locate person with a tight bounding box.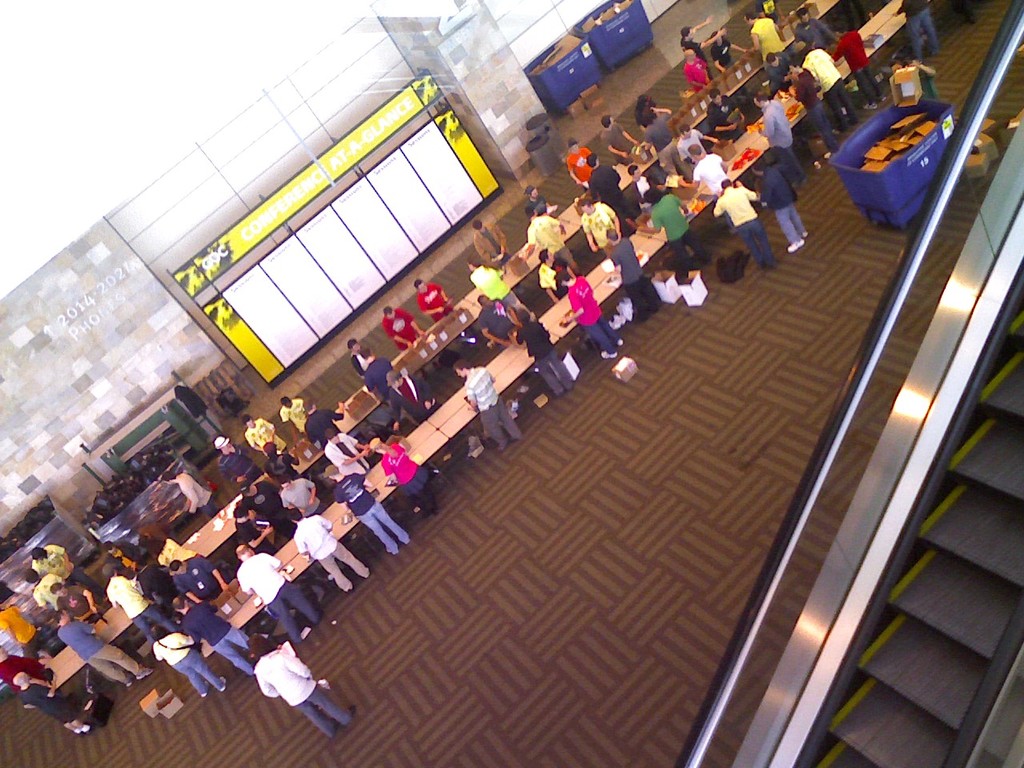
574/198/622/236.
